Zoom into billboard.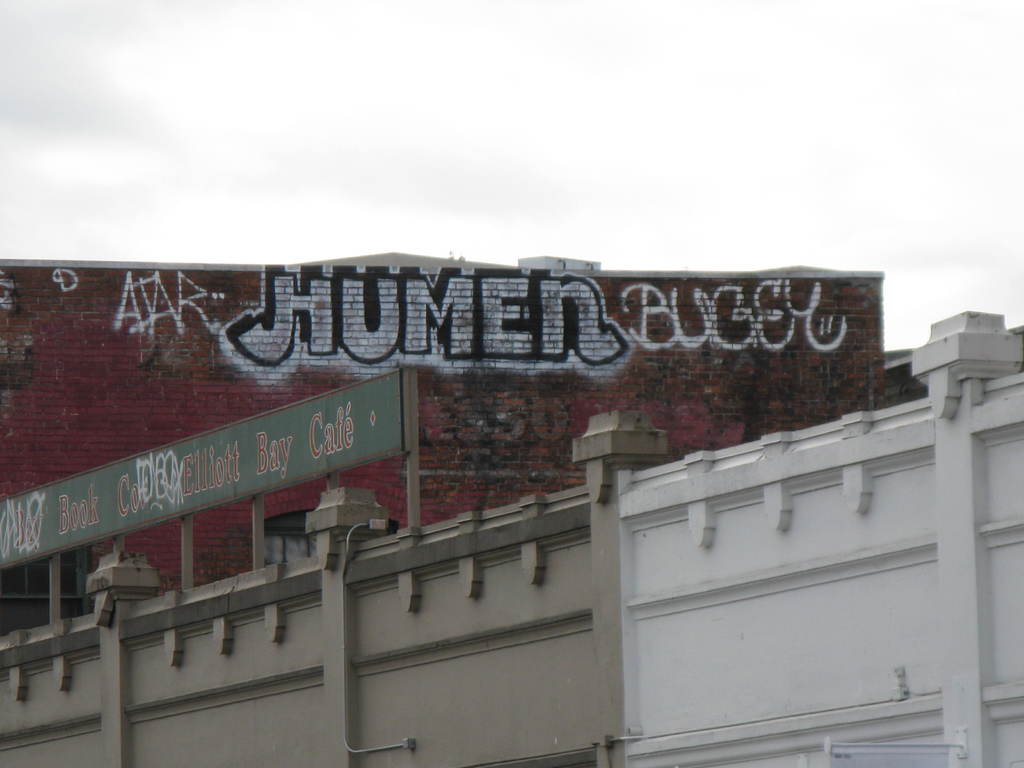
Zoom target: region(1, 369, 400, 564).
